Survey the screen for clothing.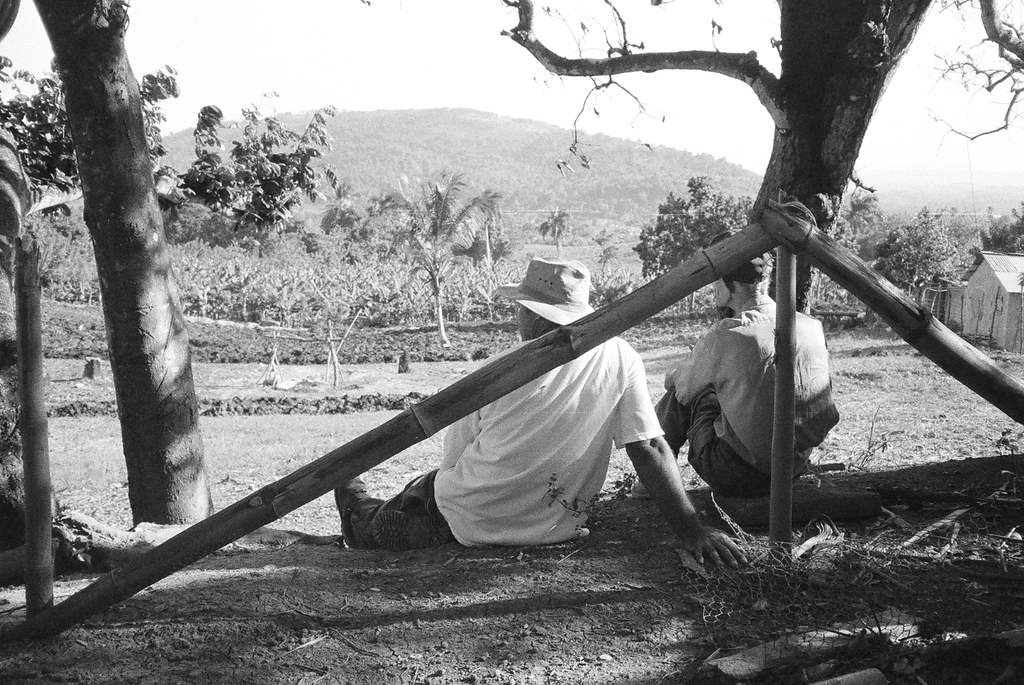
Survey found: x1=346, y1=332, x2=667, y2=549.
